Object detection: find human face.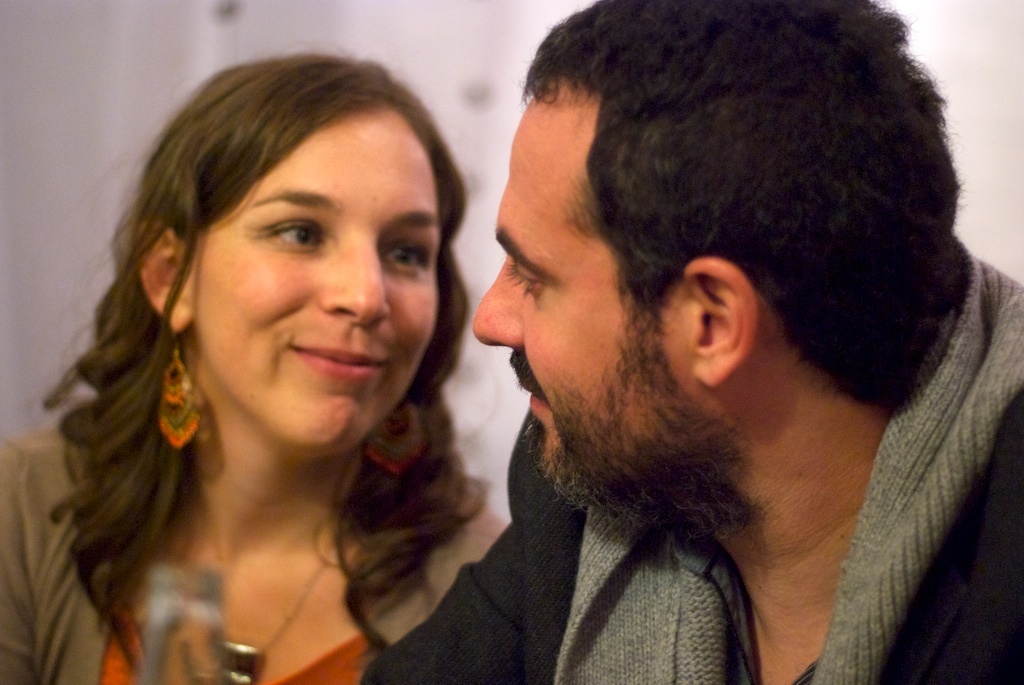
<bbox>203, 127, 440, 458</bbox>.
